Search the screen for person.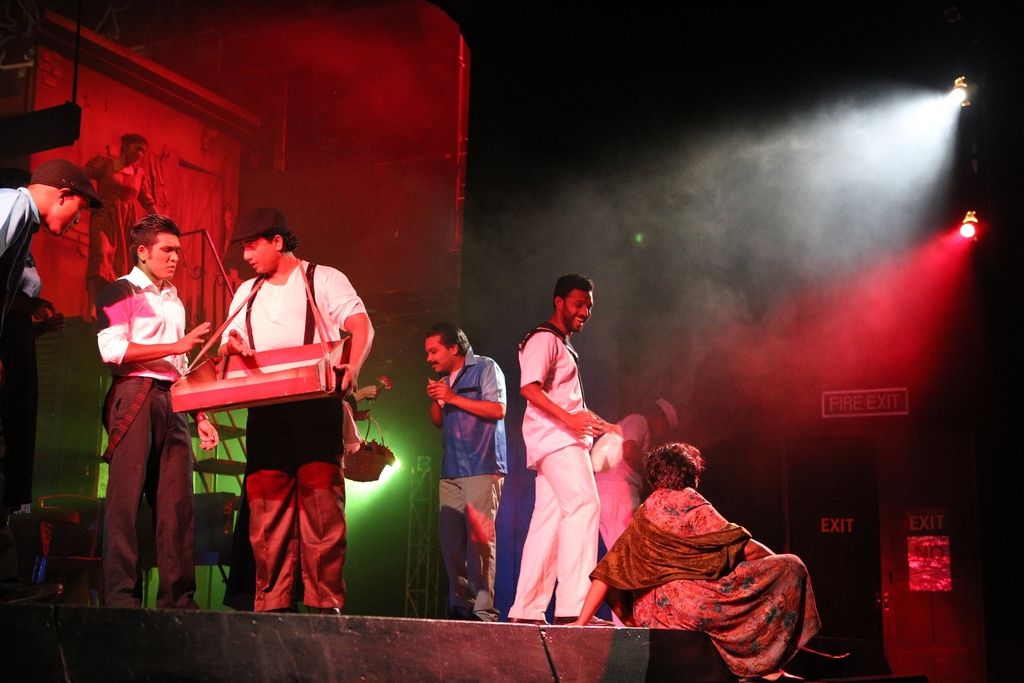
Found at l=584, t=403, r=661, b=563.
